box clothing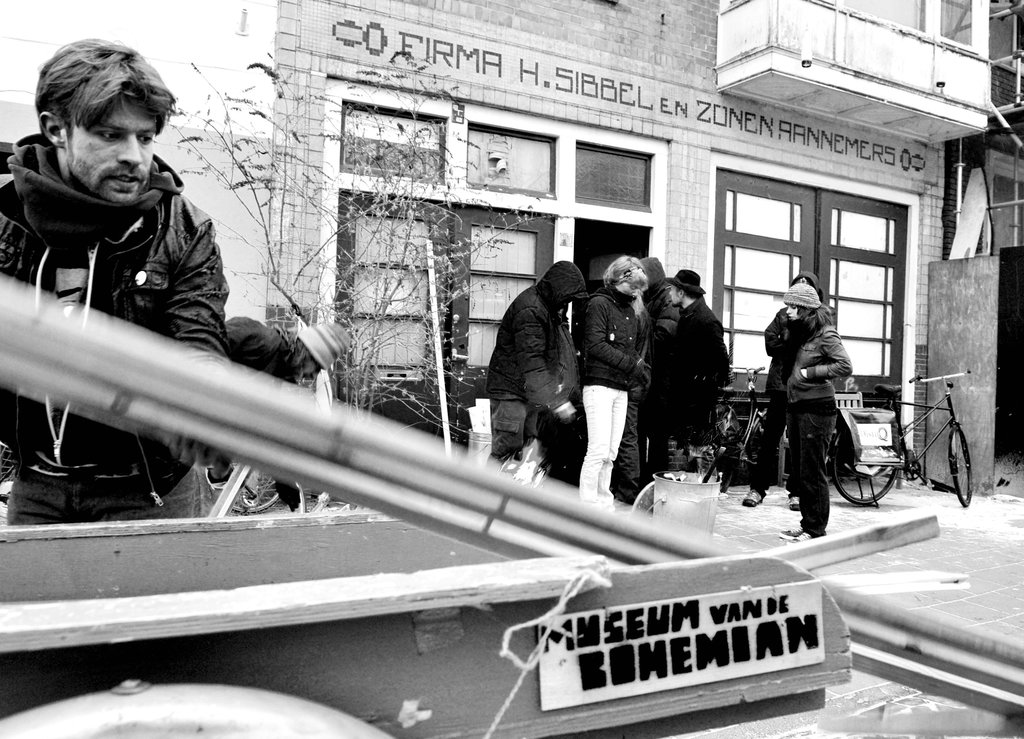
0 177 227 505
